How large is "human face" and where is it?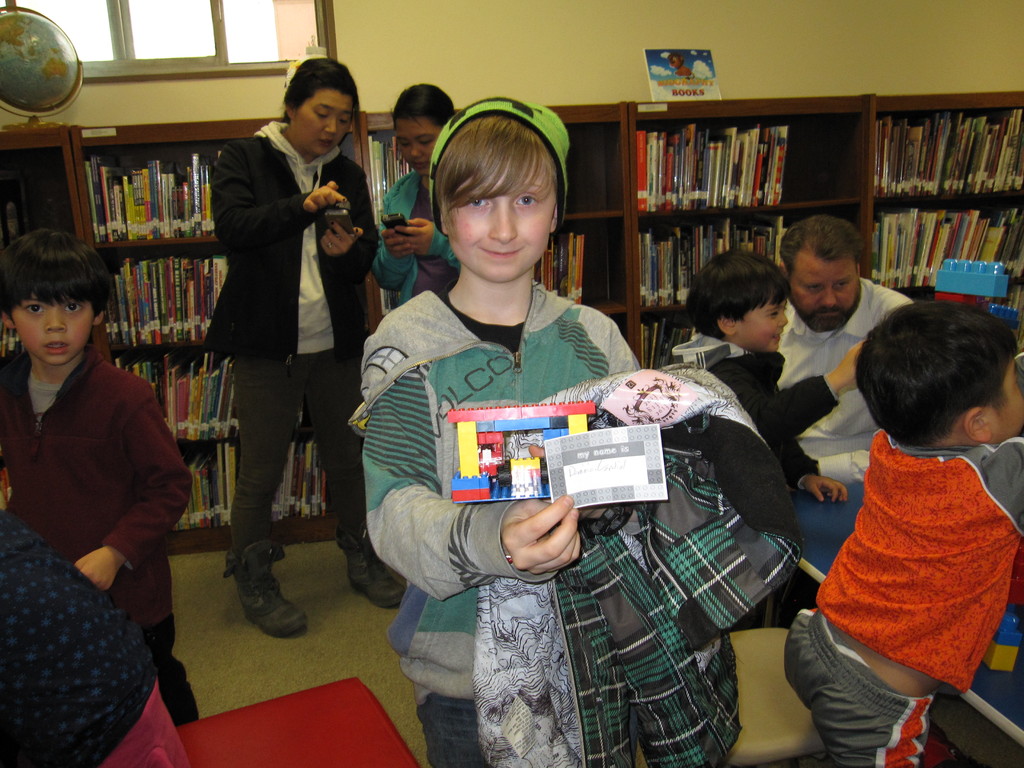
Bounding box: box=[445, 161, 556, 282].
